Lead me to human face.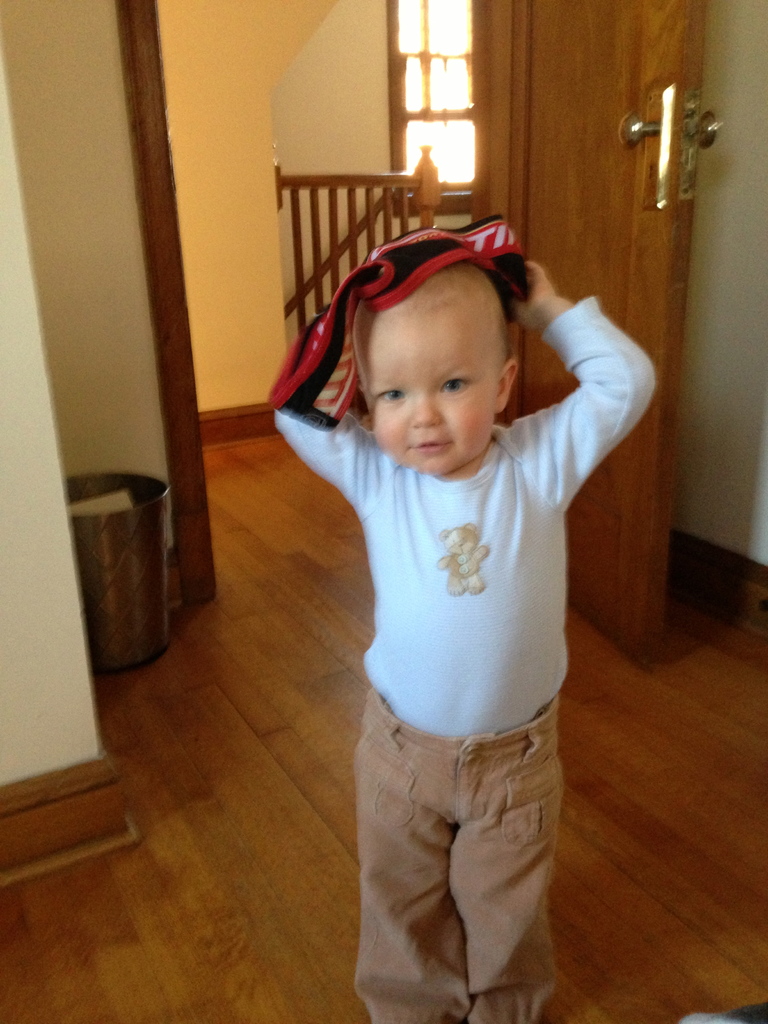
Lead to <bbox>358, 318, 500, 477</bbox>.
